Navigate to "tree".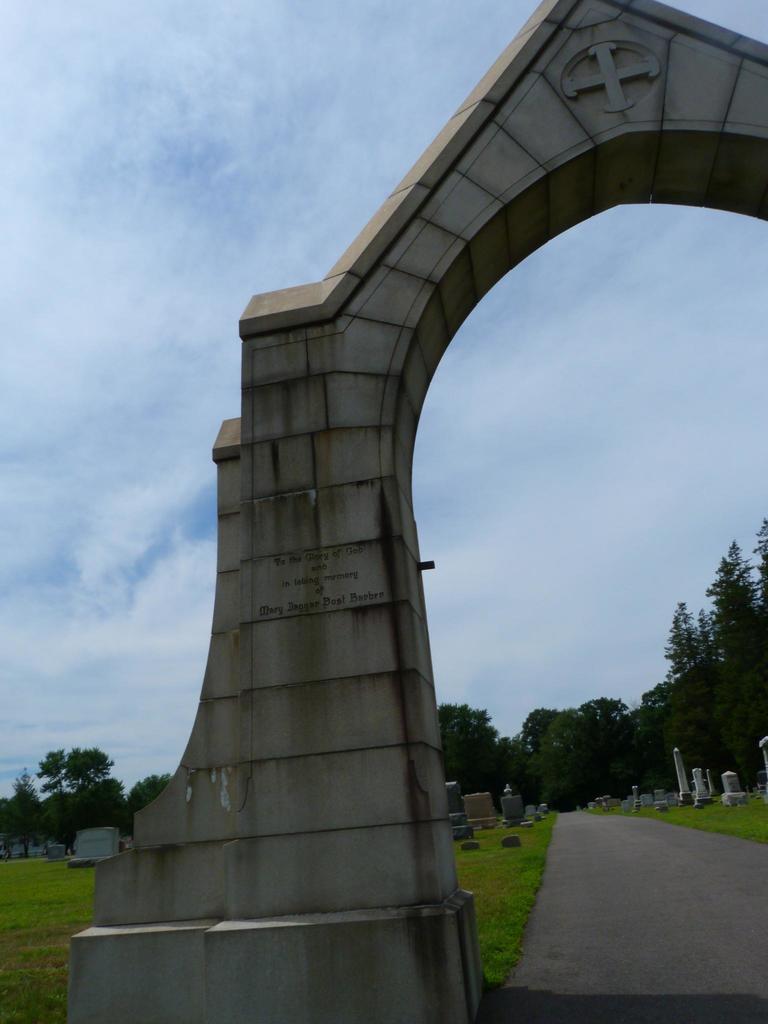
Navigation target: select_region(438, 701, 501, 792).
